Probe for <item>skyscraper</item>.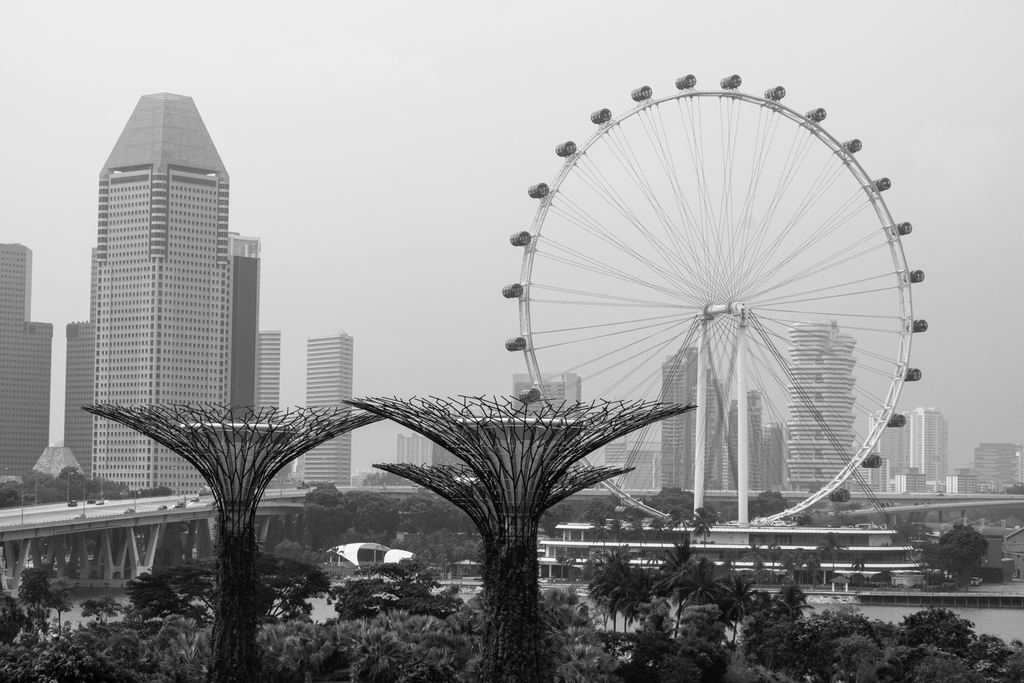
Probe result: {"x1": 699, "y1": 366, "x2": 723, "y2": 497}.
